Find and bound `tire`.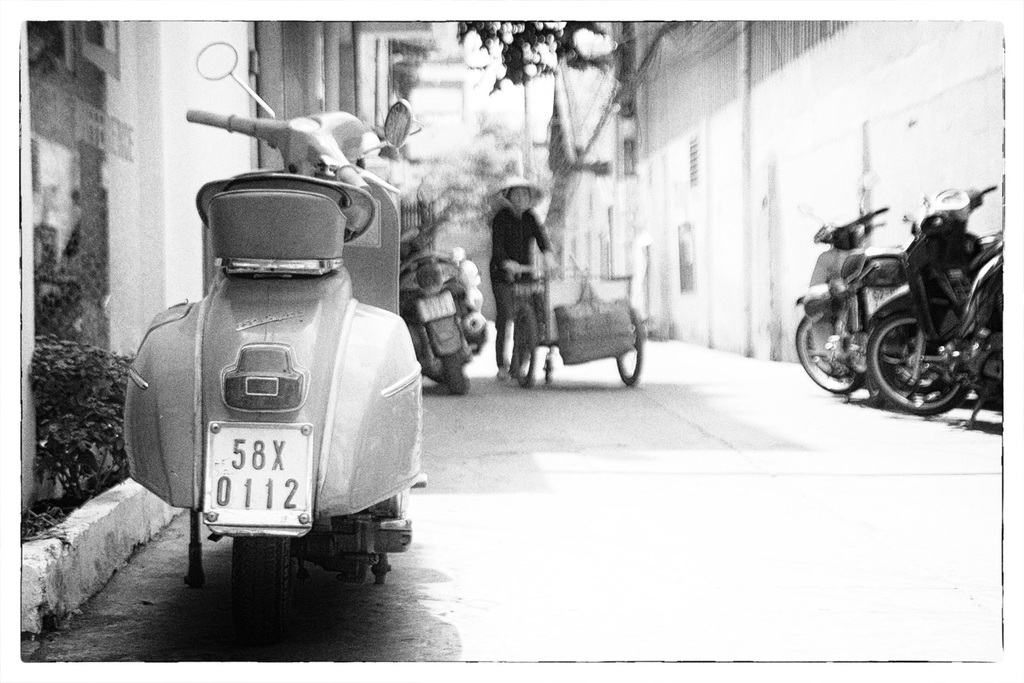
Bound: {"x1": 616, "y1": 306, "x2": 649, "y2": 386}.
